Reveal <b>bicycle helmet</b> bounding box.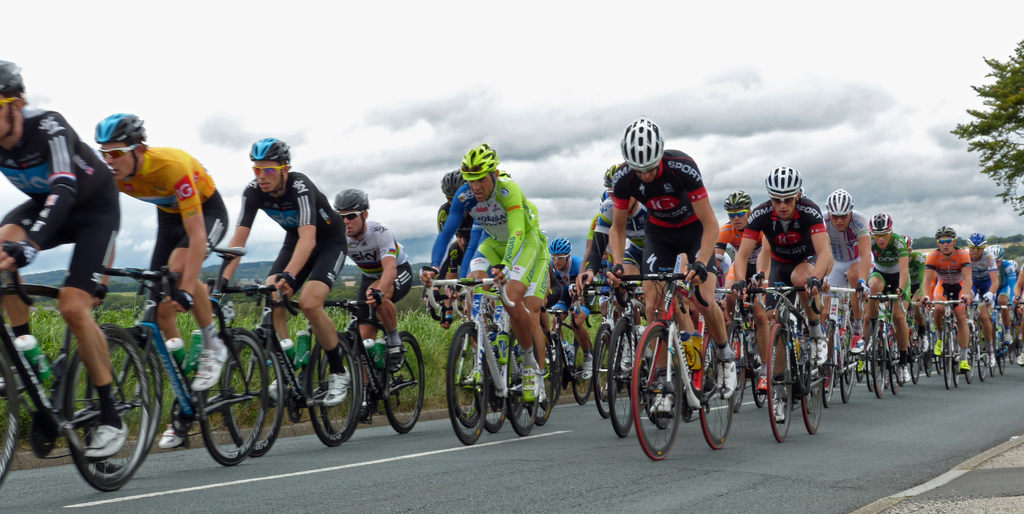
Revealed: bbox(761, 163, 806, 194).
